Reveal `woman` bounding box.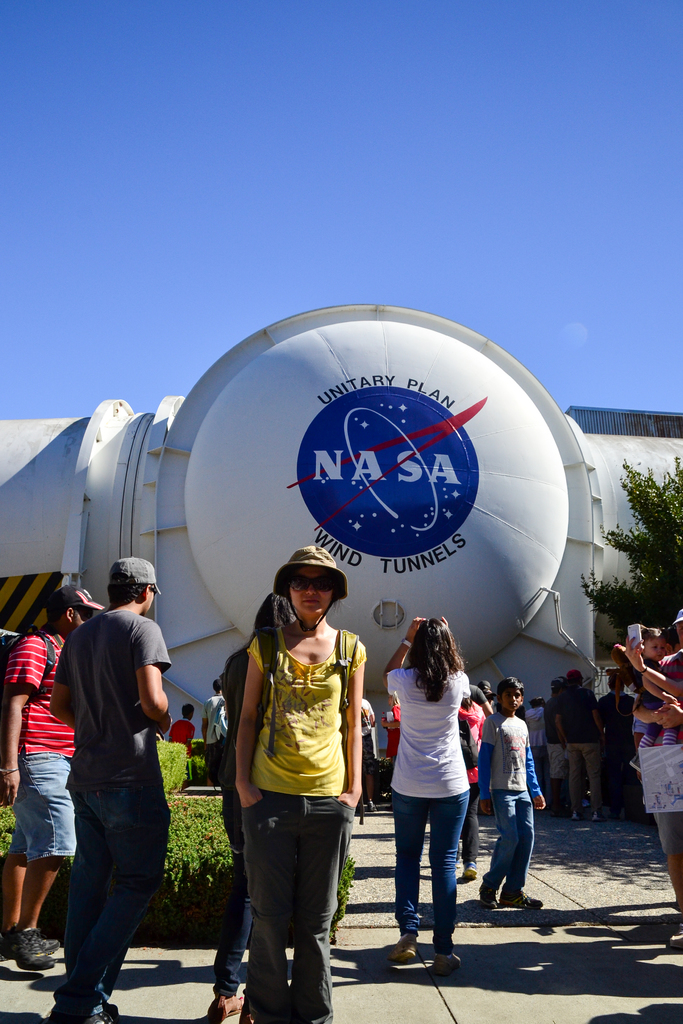
Revealed: BBox(216, 541, 382, 1020).
